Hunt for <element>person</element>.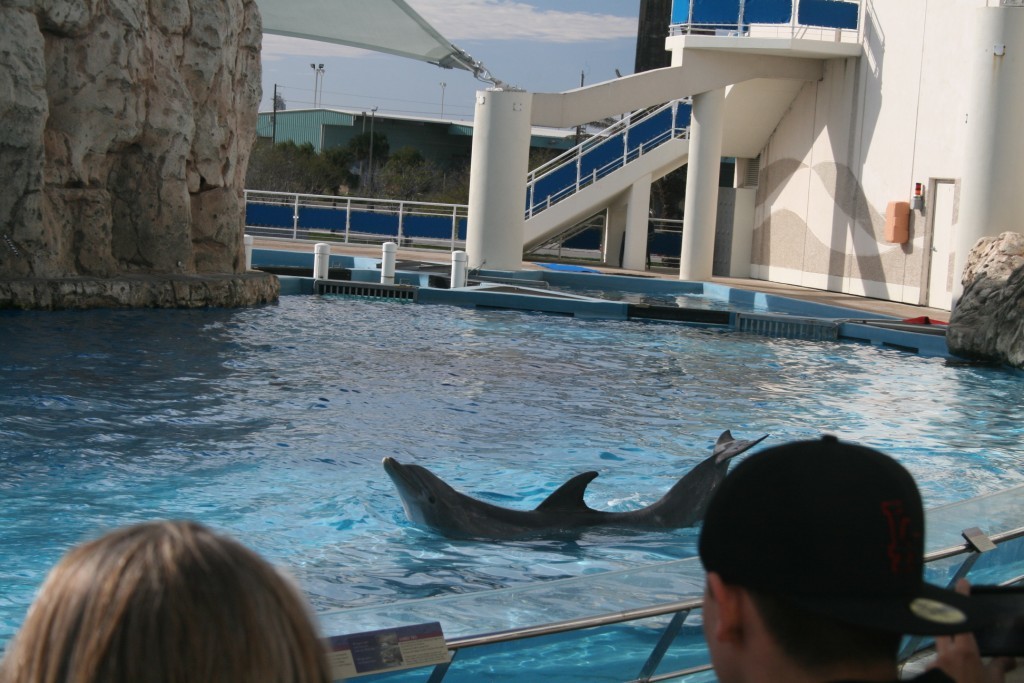
Hunted down at (x1=0, y1=517, x2=339, y2=682).
